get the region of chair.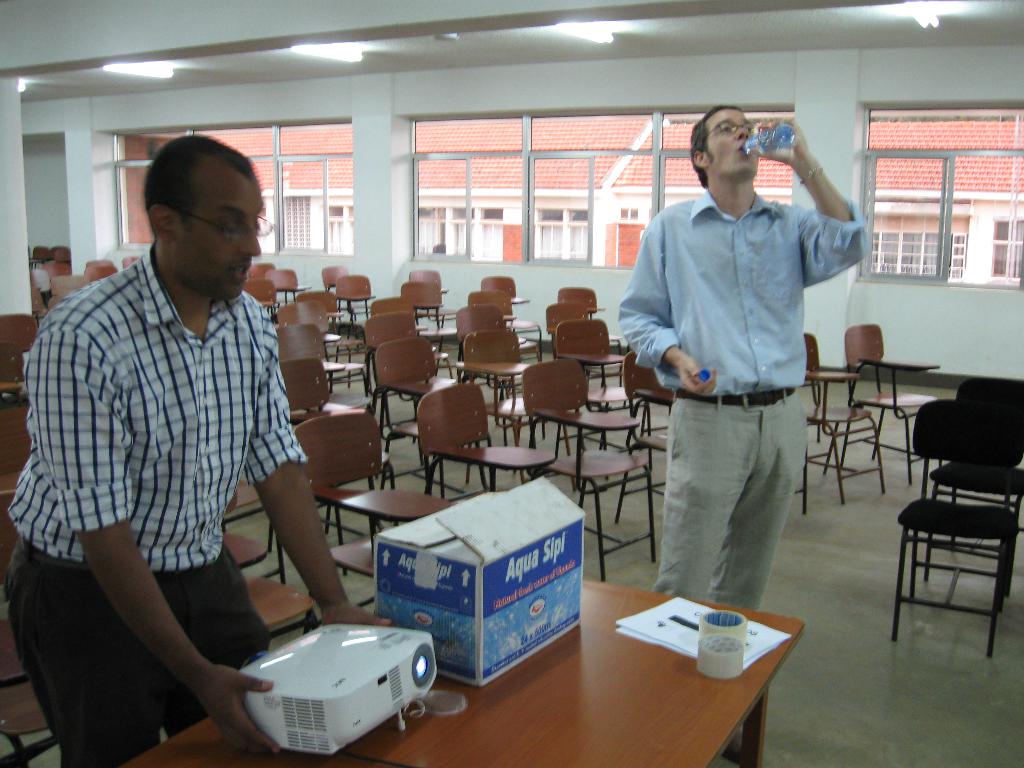
rect(516, 358, 663, 579).
